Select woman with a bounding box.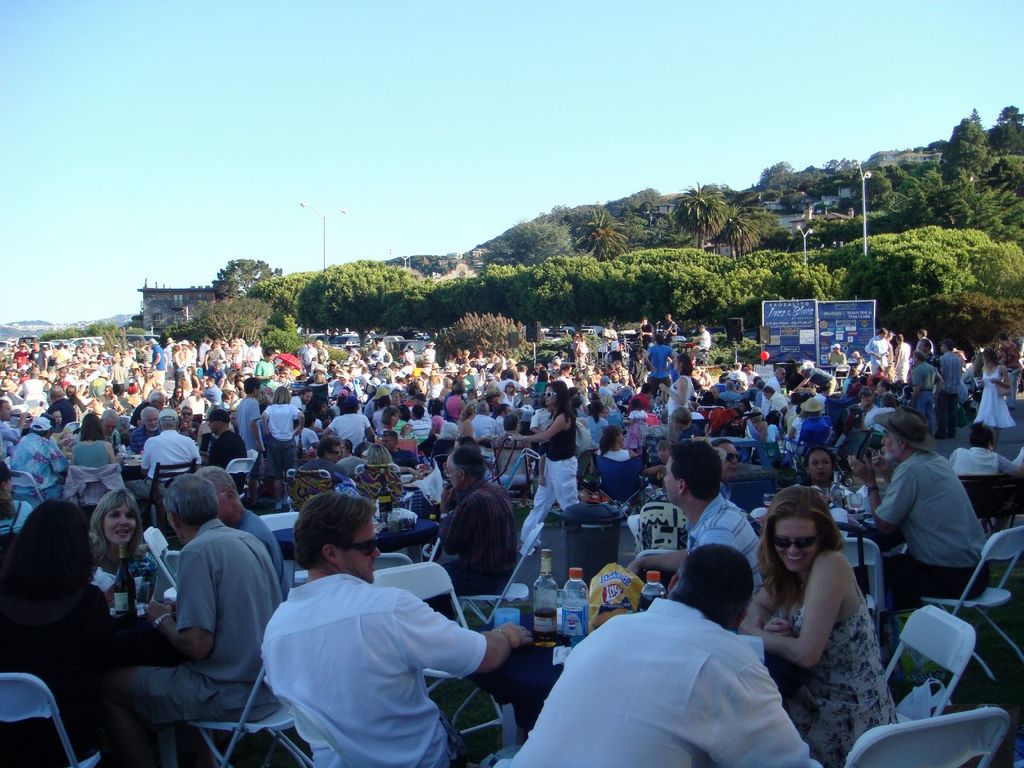
(x1=87, y1=489, x2=146, y2=609).
